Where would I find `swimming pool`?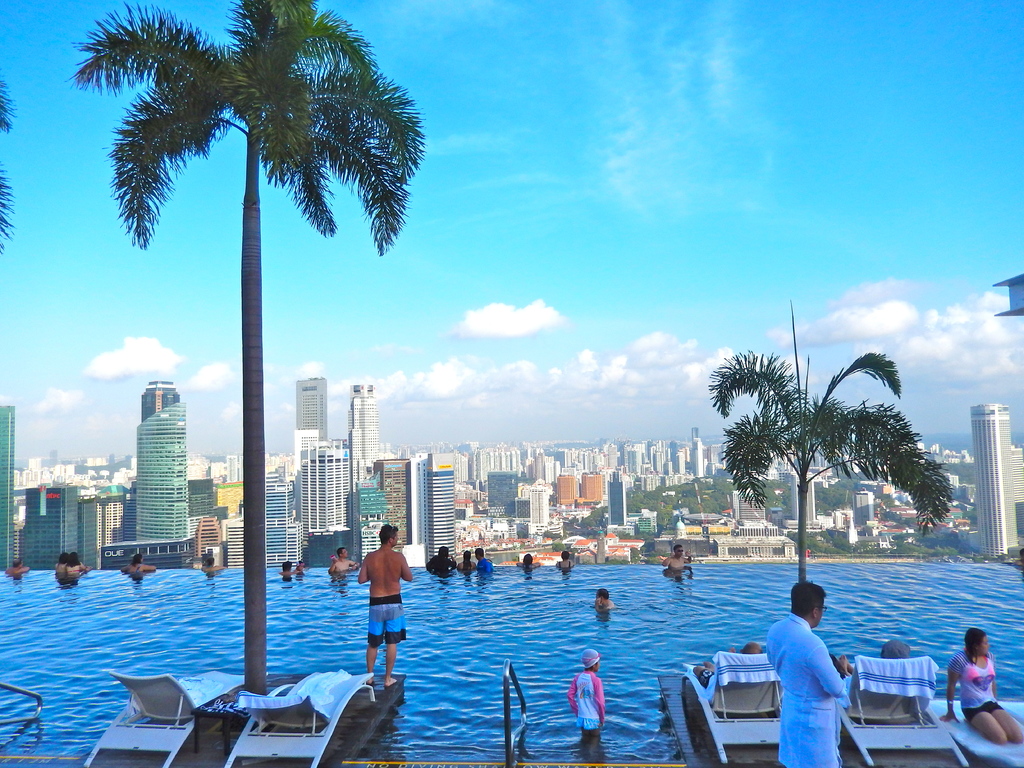
At [0, 555, 1023, 767].
